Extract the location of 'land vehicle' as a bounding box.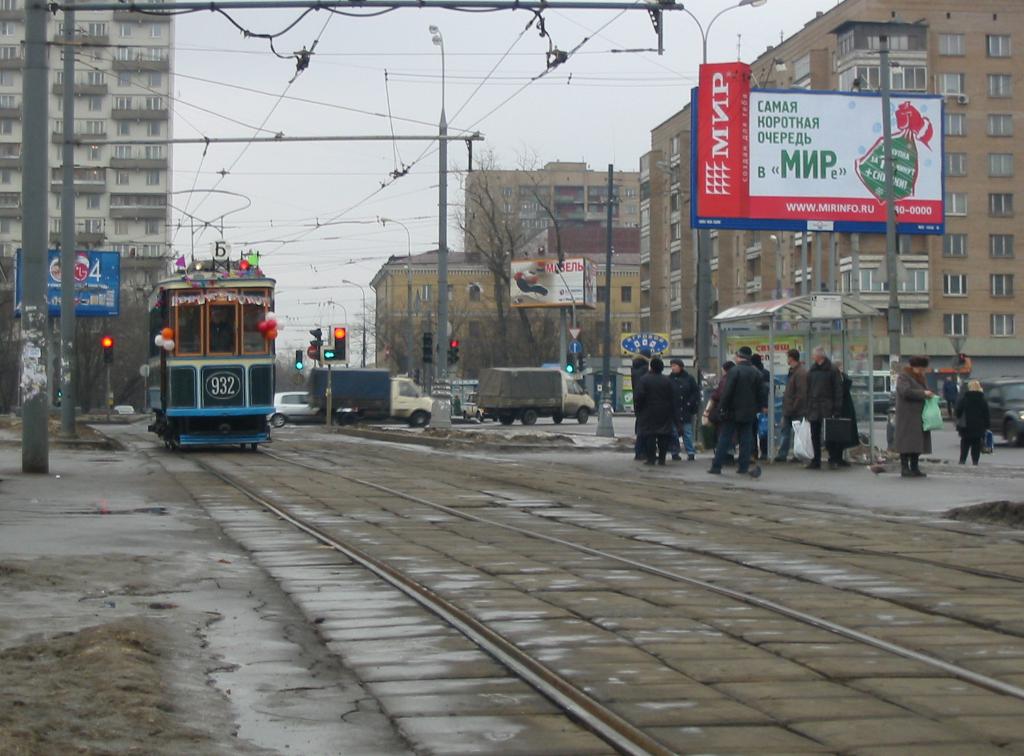
<bbox>111, 404, 135, 414</bbox>.
